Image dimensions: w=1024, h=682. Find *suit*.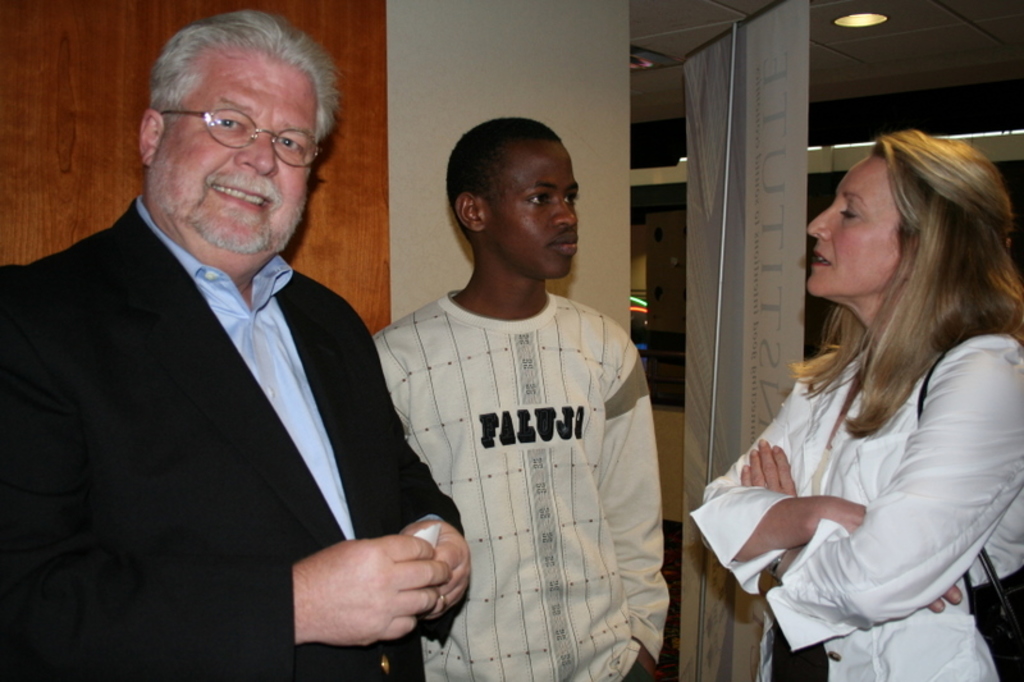
BBox(32, 105, 451, 669).
